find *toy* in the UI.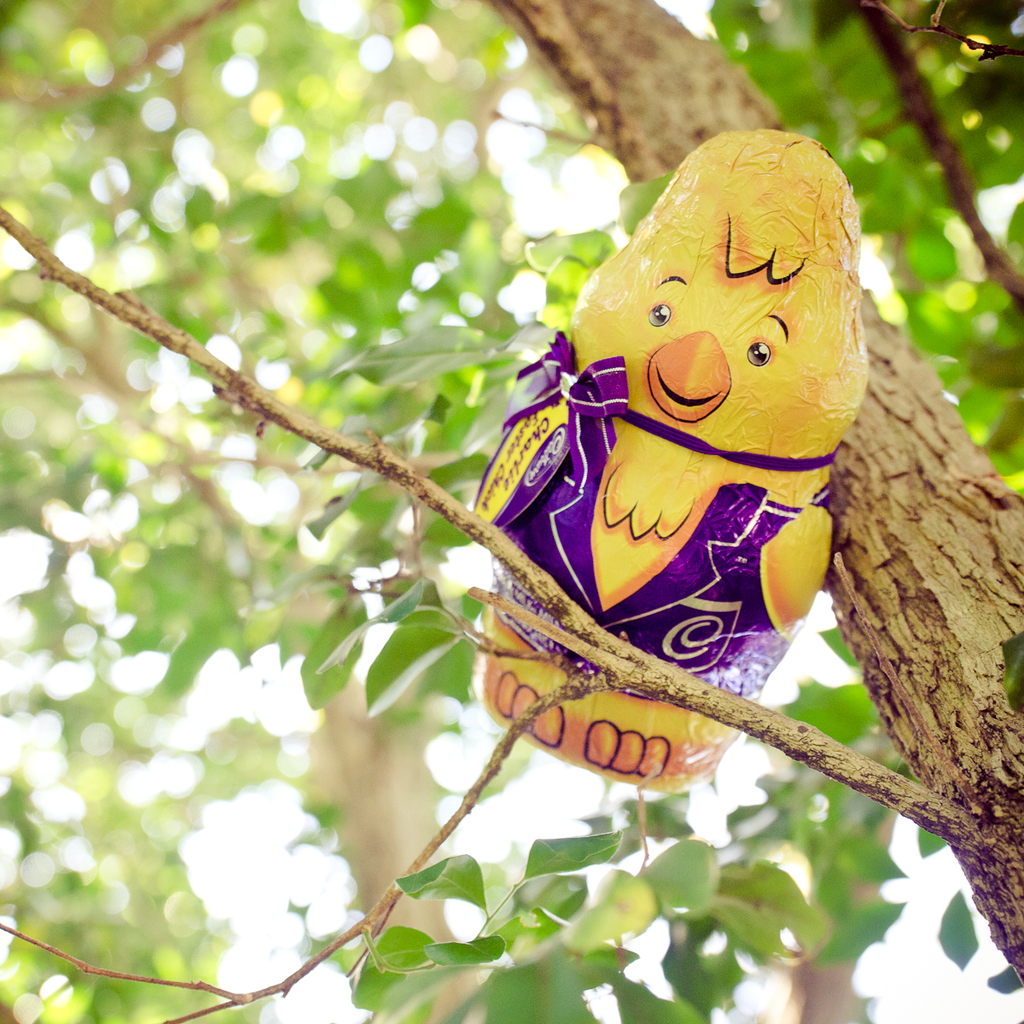
UI element at box=[457, 195, 880, 788].
